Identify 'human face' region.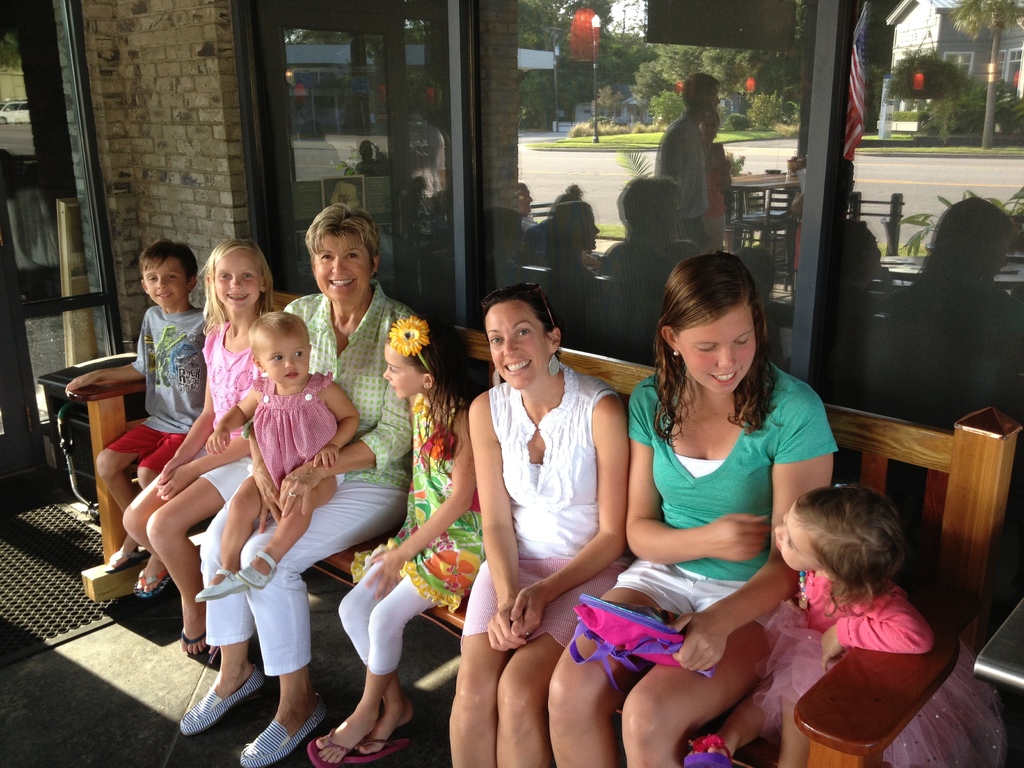
Region: locate(680, 298, 755, 394).
